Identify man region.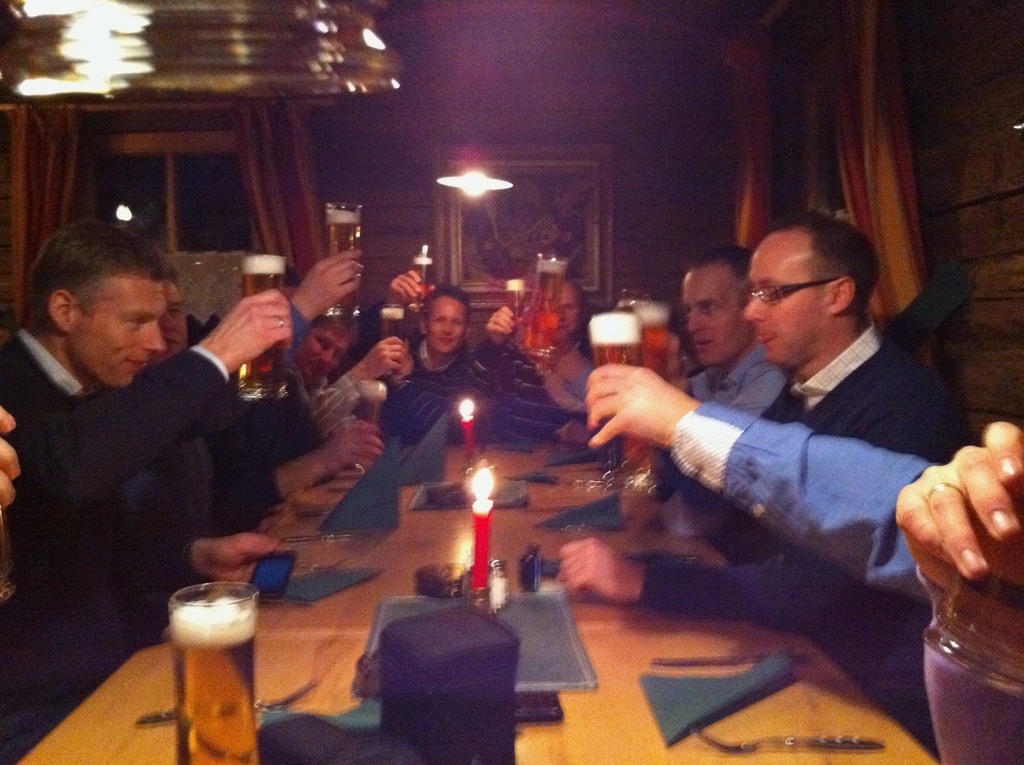
Region: box=[557, 209, 973, 754].
